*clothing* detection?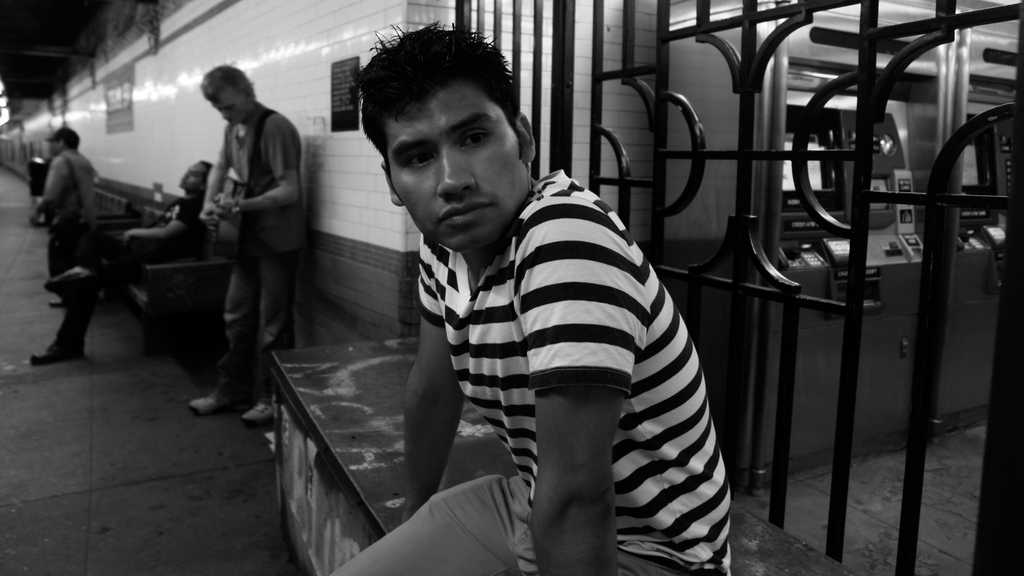
<region>328, 168, 744, 575</region>
